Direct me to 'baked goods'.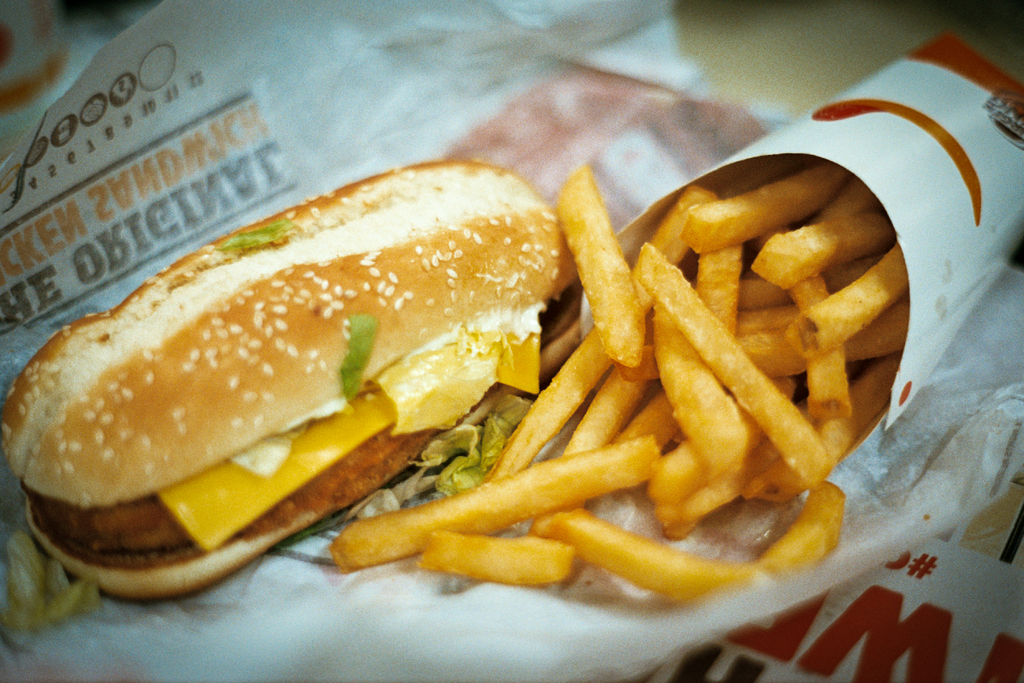
Direction: [0, 142, 581, 597].
